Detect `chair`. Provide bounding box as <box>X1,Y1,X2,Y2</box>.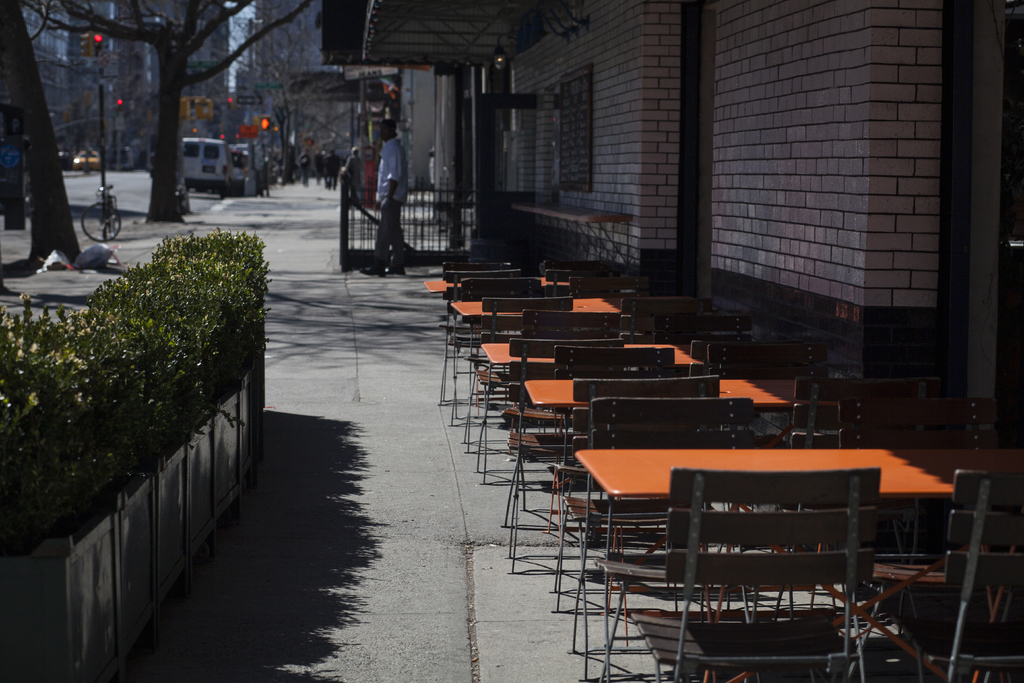
<box>620,292,708,322</box>.
